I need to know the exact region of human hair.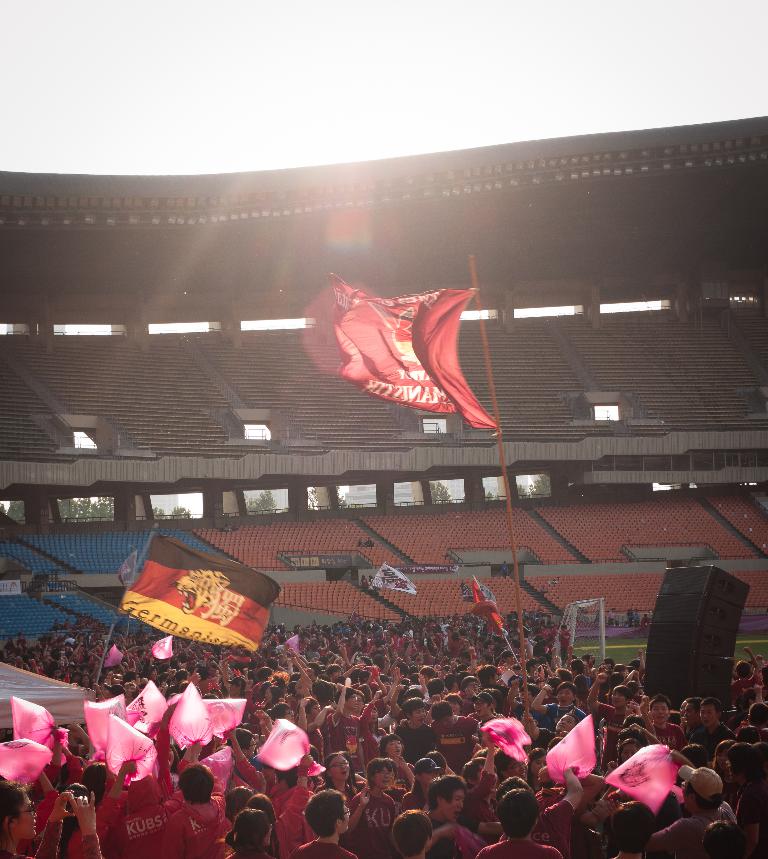
Region: select_region(428, 751, 447, 771).
